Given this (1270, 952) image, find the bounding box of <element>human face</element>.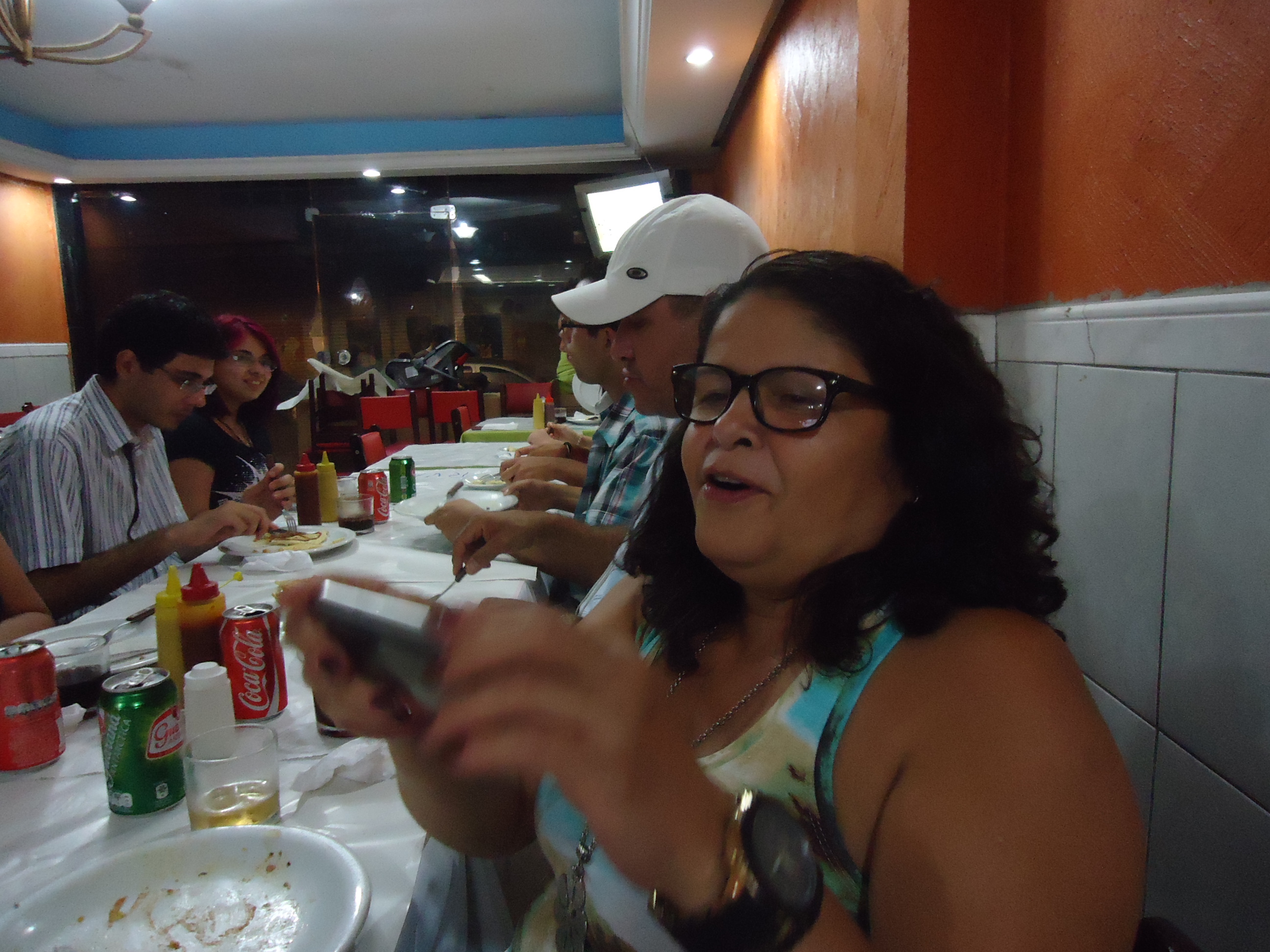
[332, 144, 440, 281].
